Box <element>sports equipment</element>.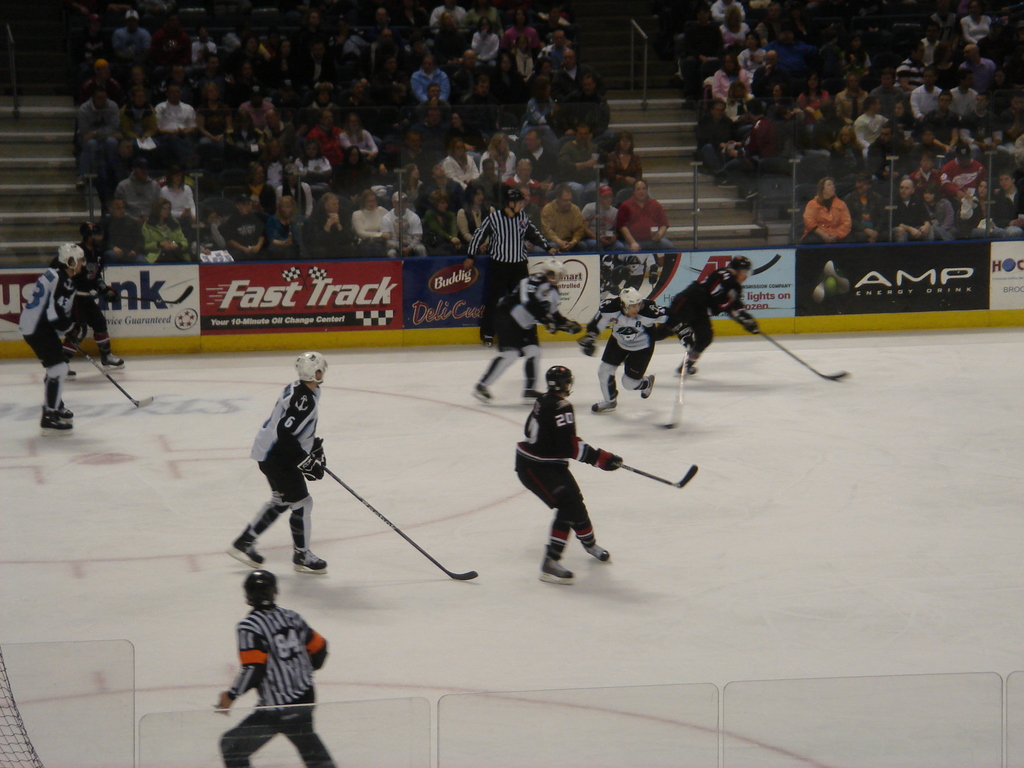
[left=541, top=257, right=565, bottom=286].
